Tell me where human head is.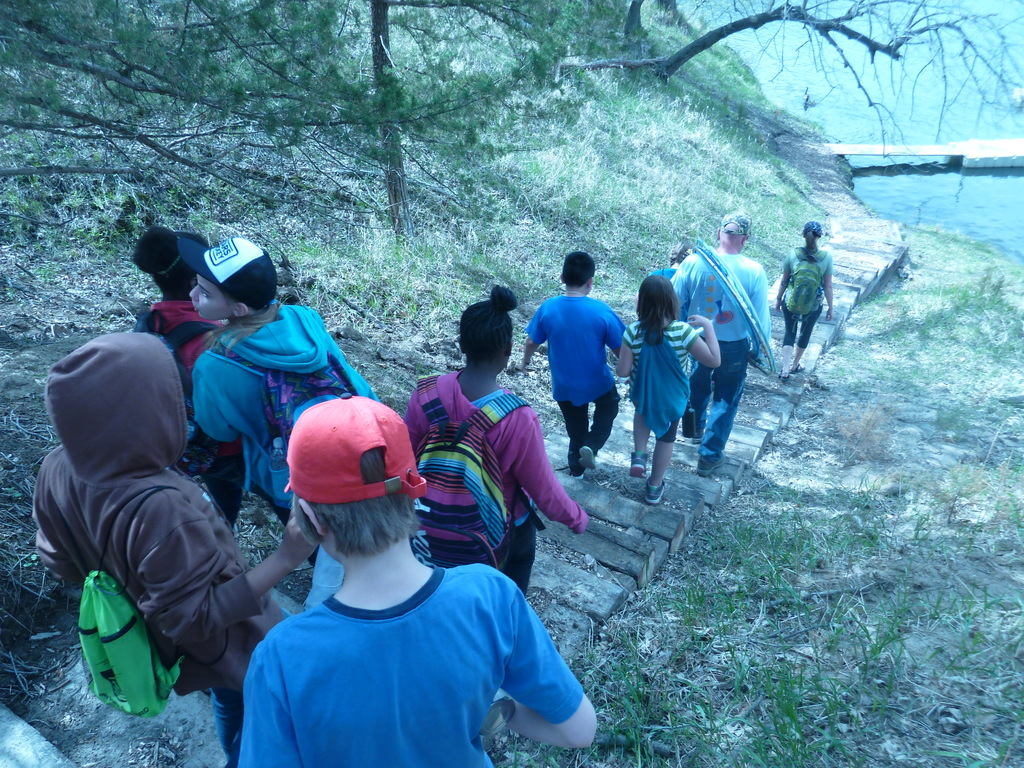
human head is at <region>636, 272, 680, 319</region>.
